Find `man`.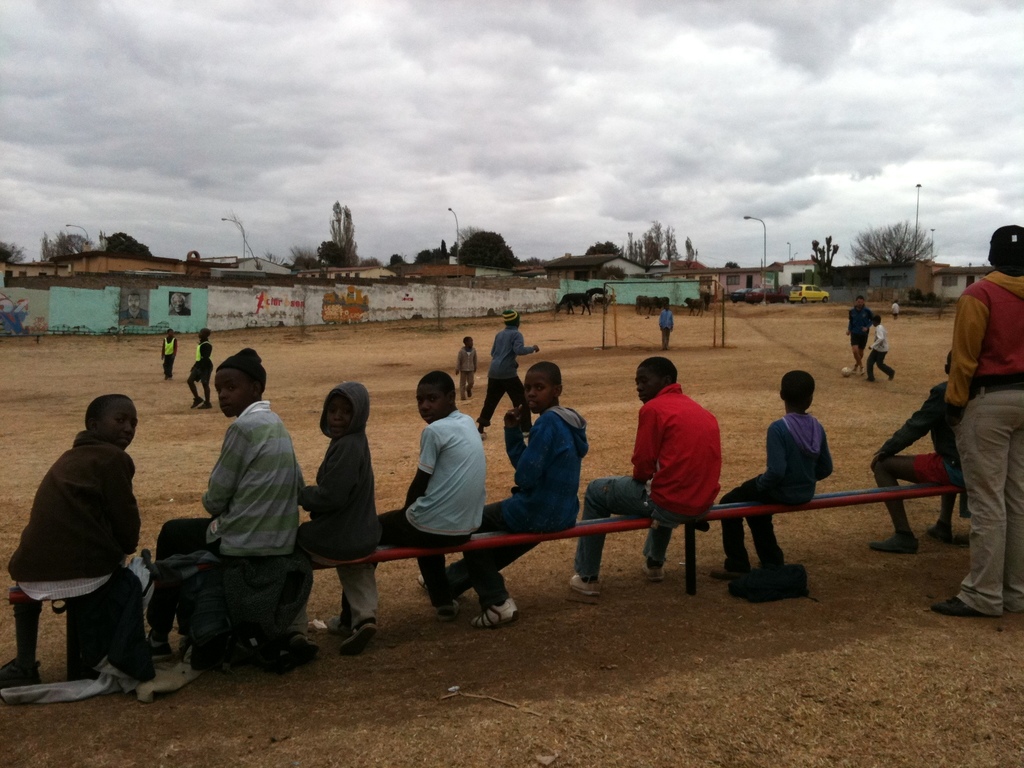
[left=931, top=216, right=1023, bottom=620].
